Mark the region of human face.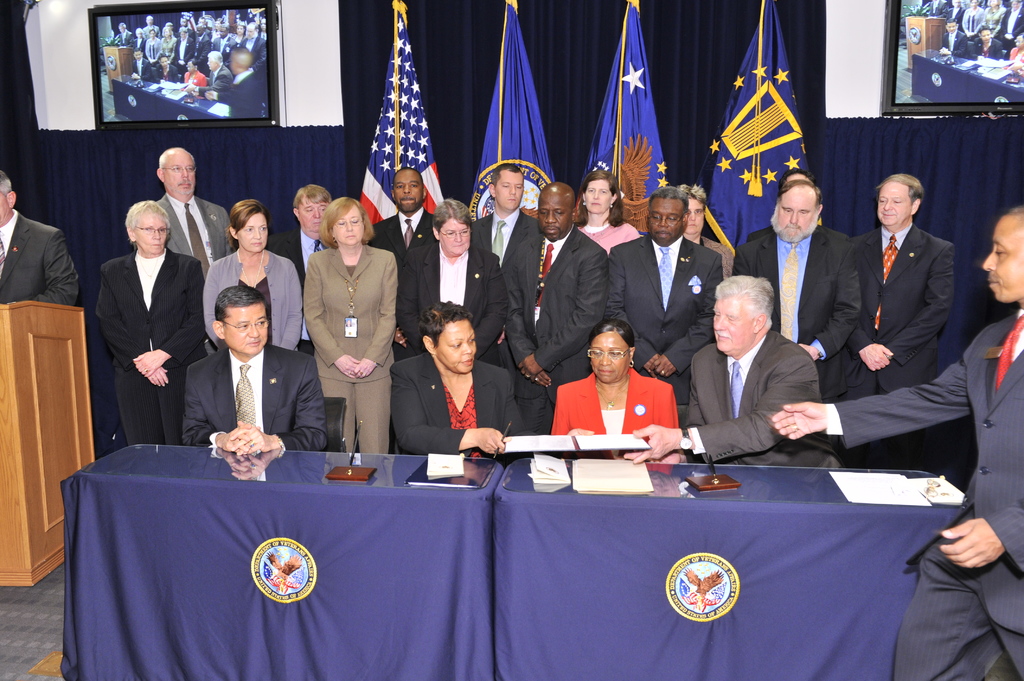
Region: (x1=335, y1=205, x2=364, y2=248).
